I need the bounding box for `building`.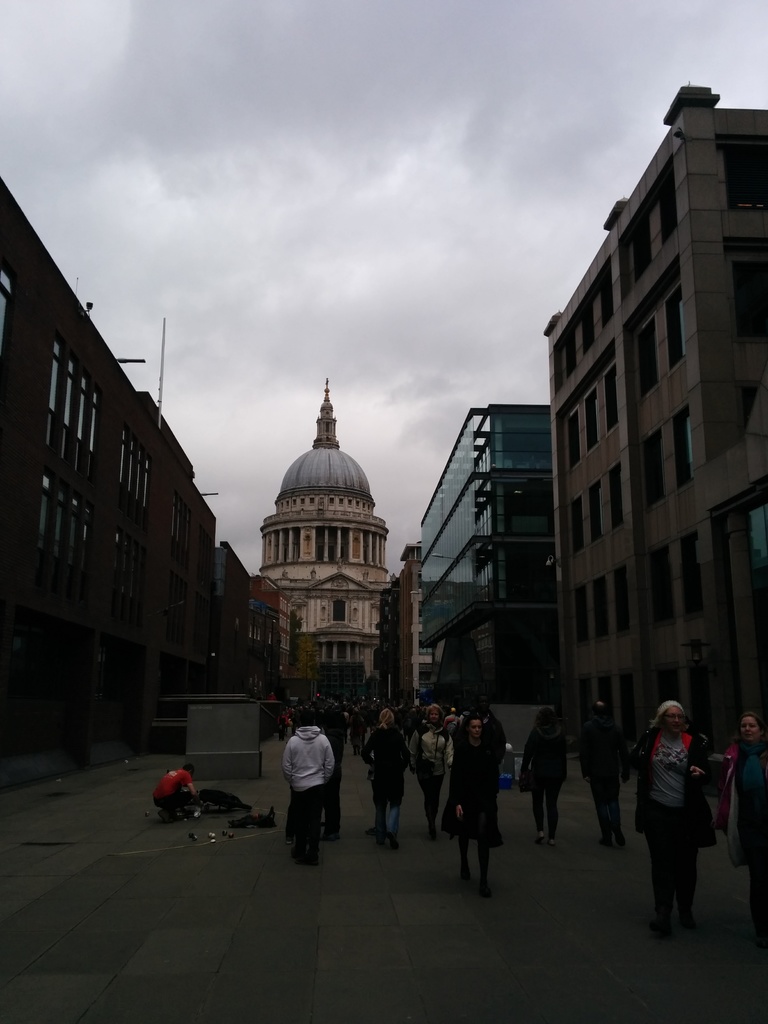
Here it is: (x1=258, y1=378, x2=391, y2=684).
